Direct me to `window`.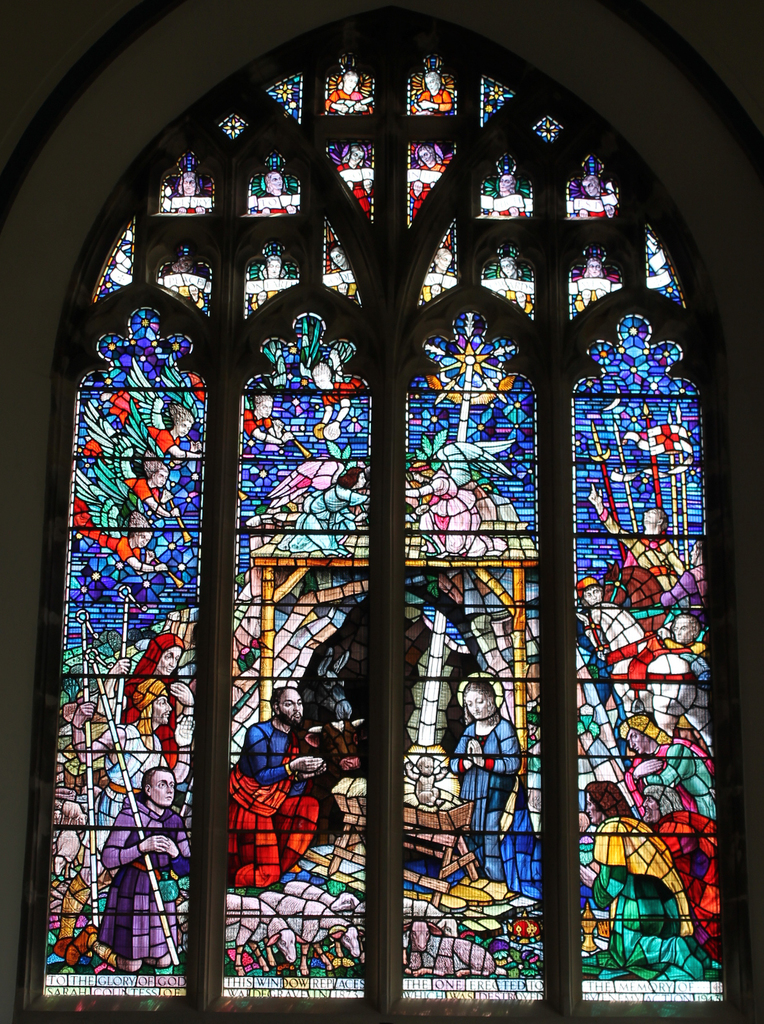
Direction: <bbox>0, 0, 763, 1023</bbox>.
